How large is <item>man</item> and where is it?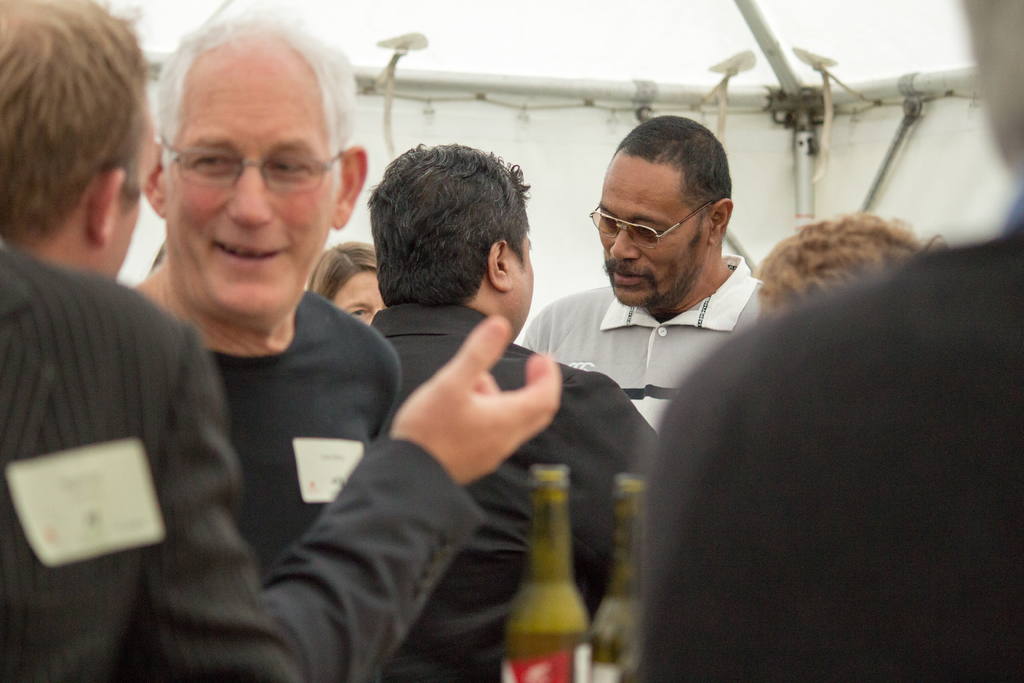
Bounding box: pyautogui.locateOnScreen(624, 0, 1021, 682).
